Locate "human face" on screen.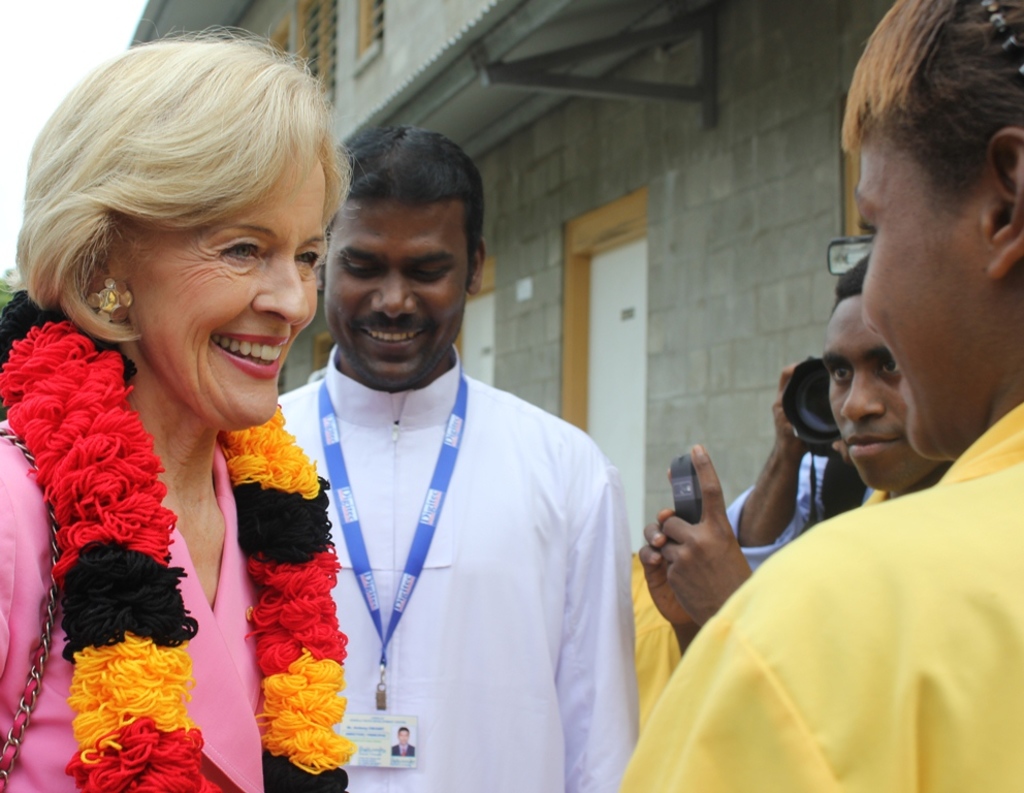
On screen at 123 136 324 438.
